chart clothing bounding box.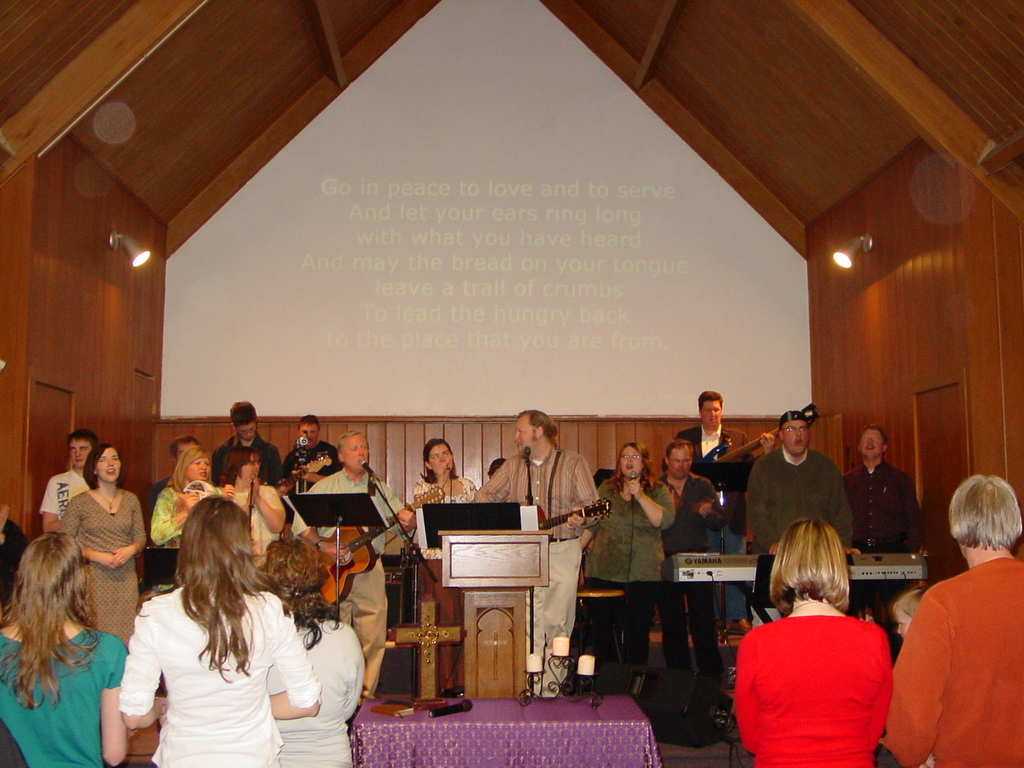
Charted: box=[149, 484, 207, 561].
